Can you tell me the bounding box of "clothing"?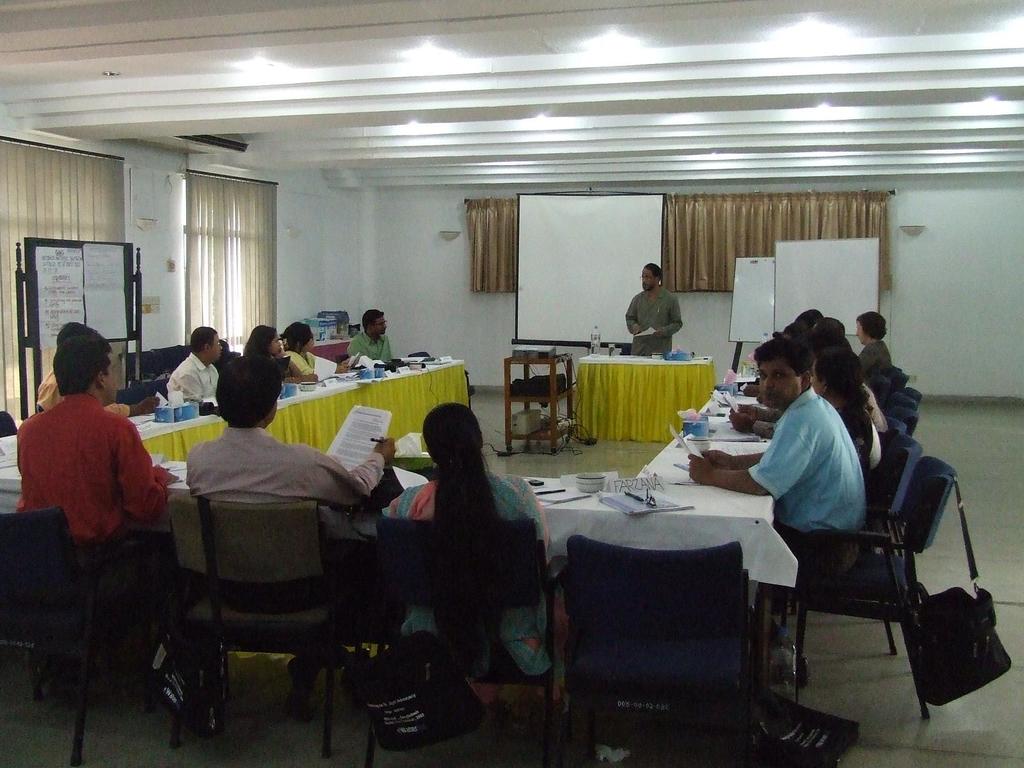
x1=622, y1=278, x2=687, y2=348.
